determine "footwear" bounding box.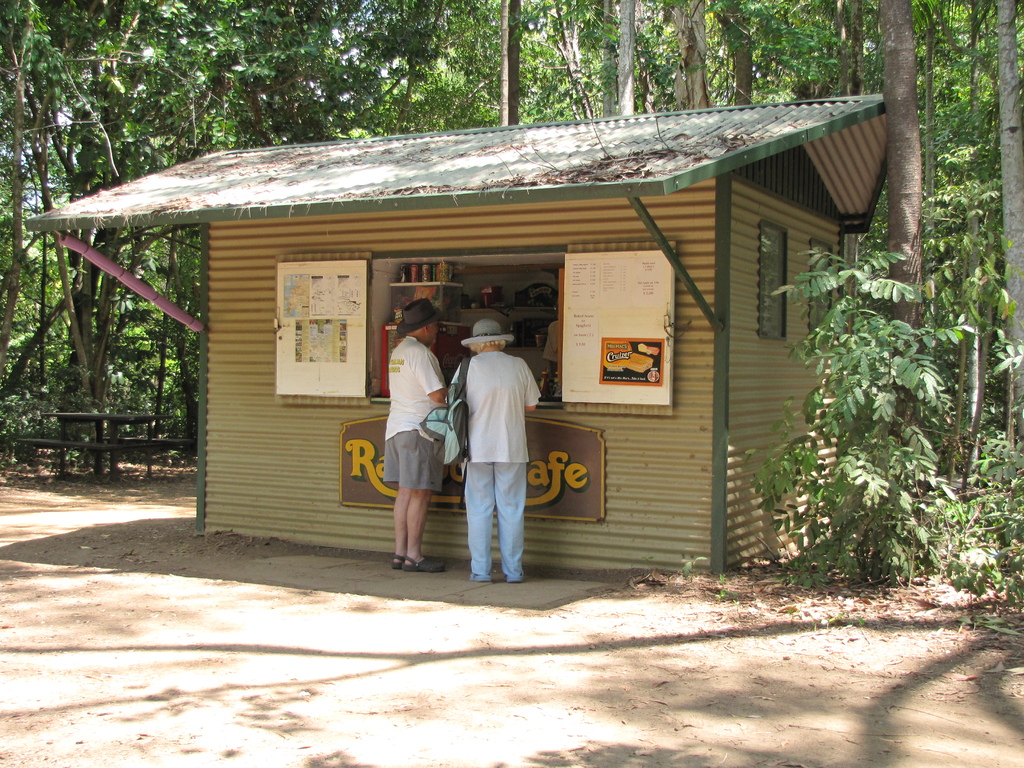
Determined: crop(392, 555, 407, 570).
